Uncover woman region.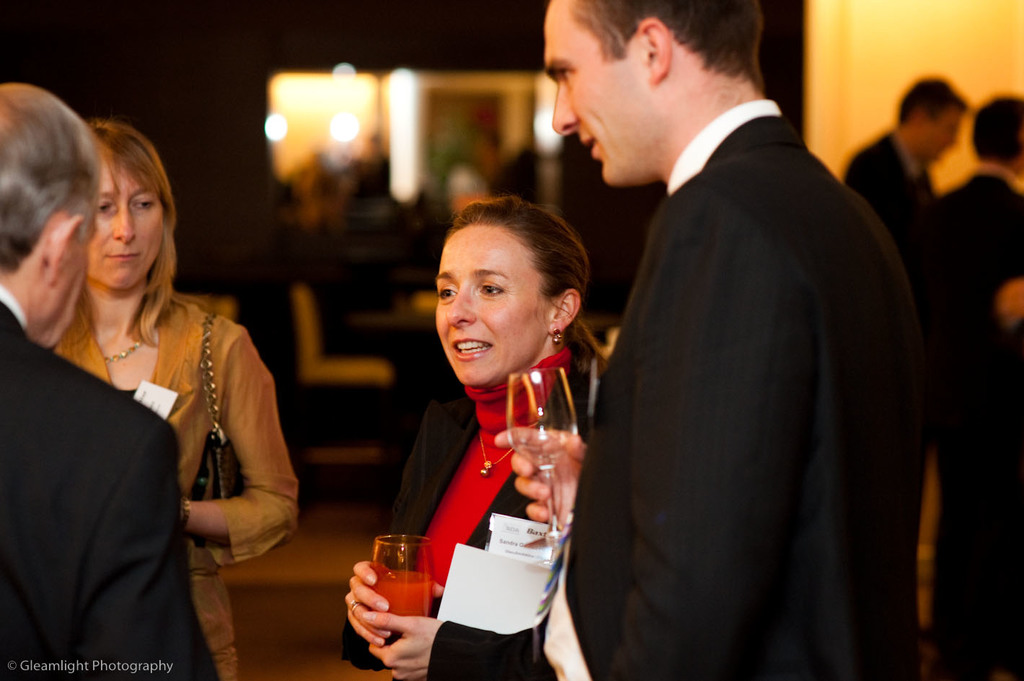
Uncovered: box(335, 194, 605, 680).
